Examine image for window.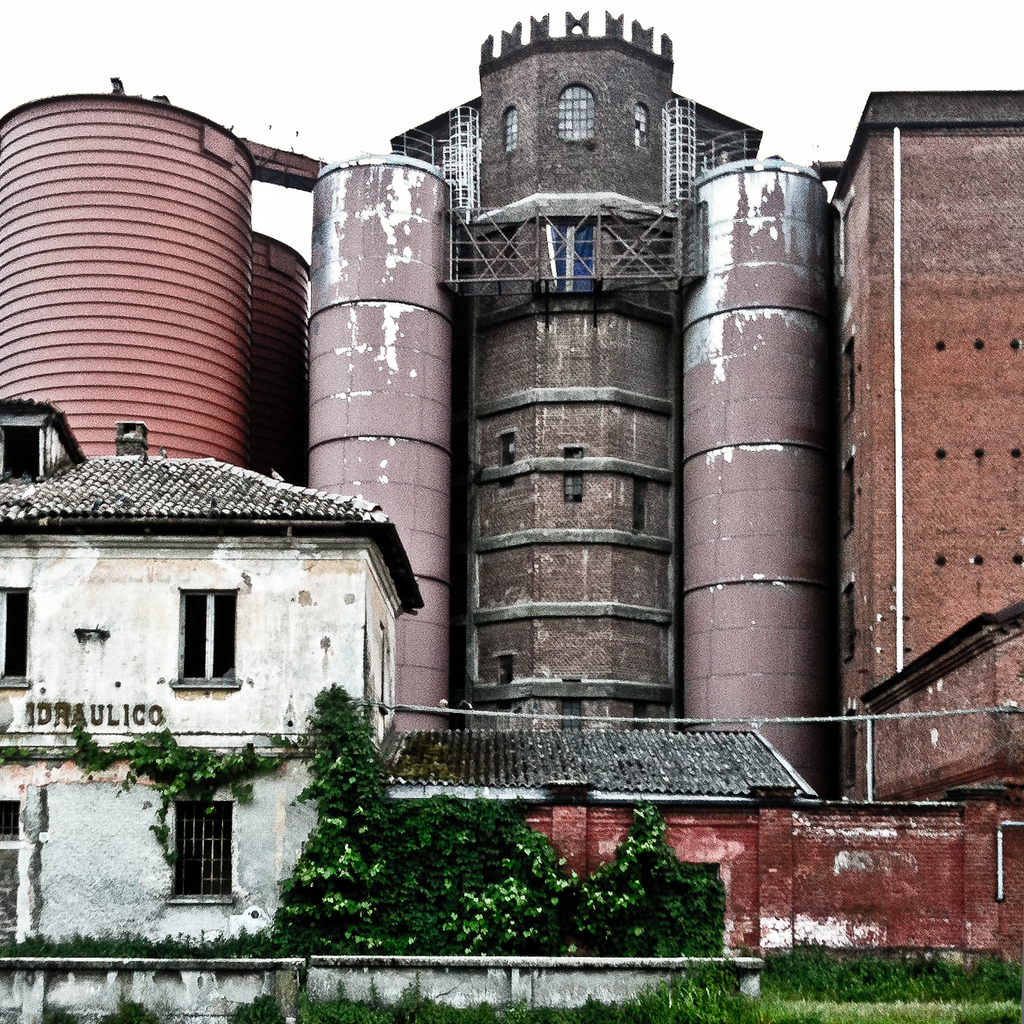
Examination result: <box>167,800,239,903</box>.
